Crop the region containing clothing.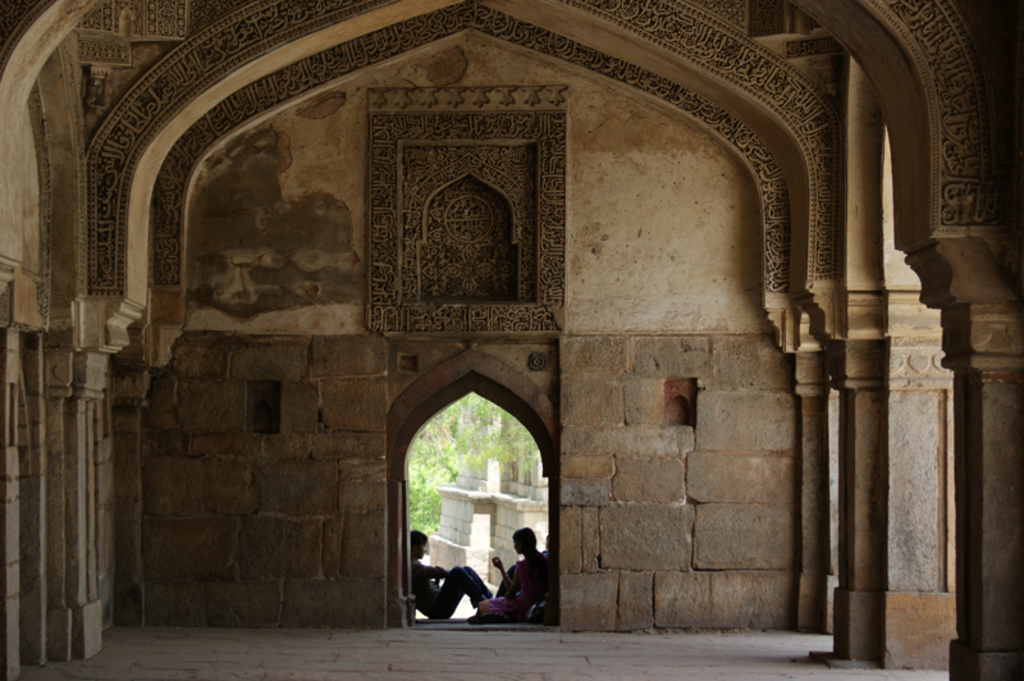
Crop region: rect(495, 538, 550, 629).
